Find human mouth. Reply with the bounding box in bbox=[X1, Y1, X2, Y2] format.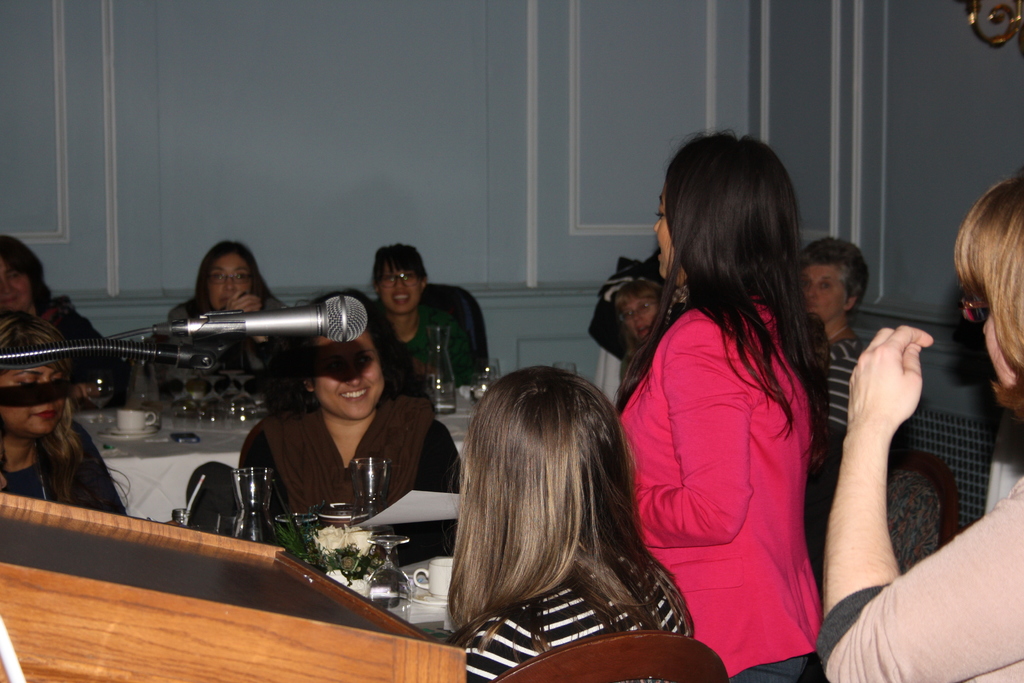
bbox=[340, 388, 372, 399].
